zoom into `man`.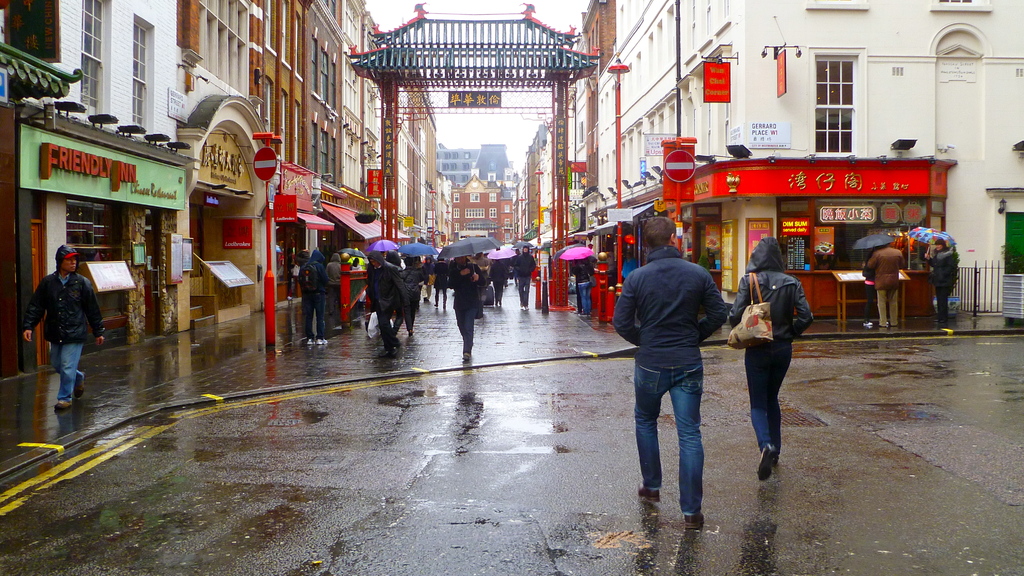
Zoom target: x1=511, y1=248, x2=522, y2=286.
